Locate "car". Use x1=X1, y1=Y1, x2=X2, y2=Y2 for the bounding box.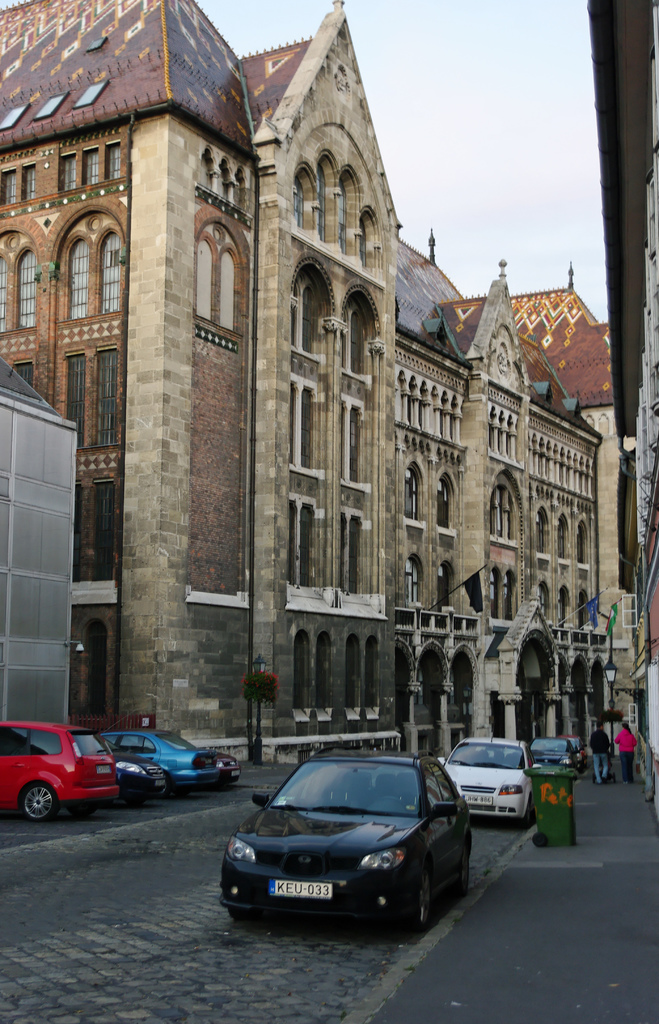
x1=521, y1=732, x2=576, y2=781.
